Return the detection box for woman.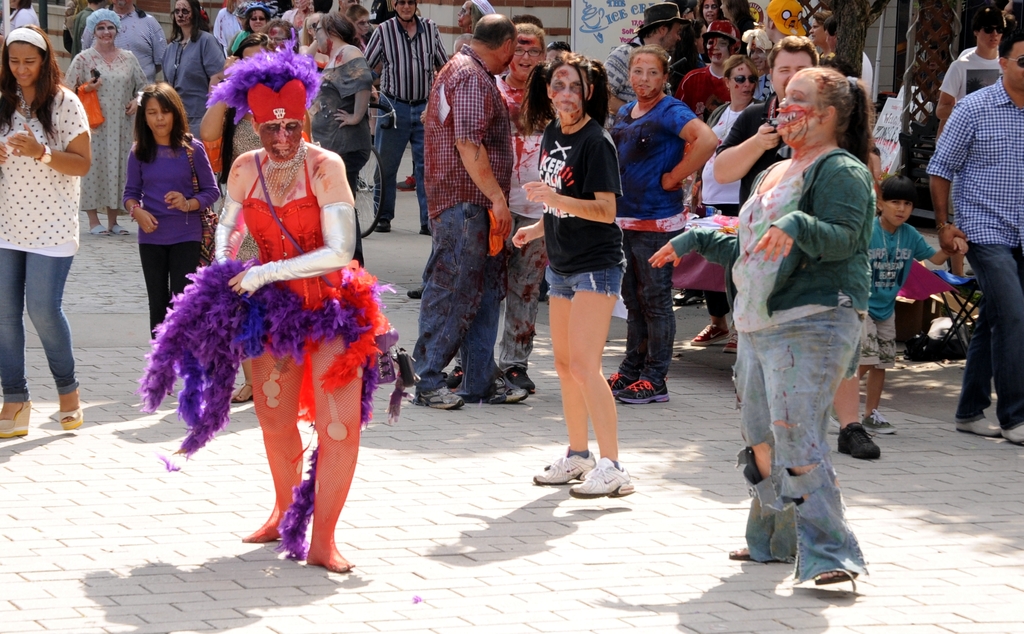
box(308, 15, 369, 269).
